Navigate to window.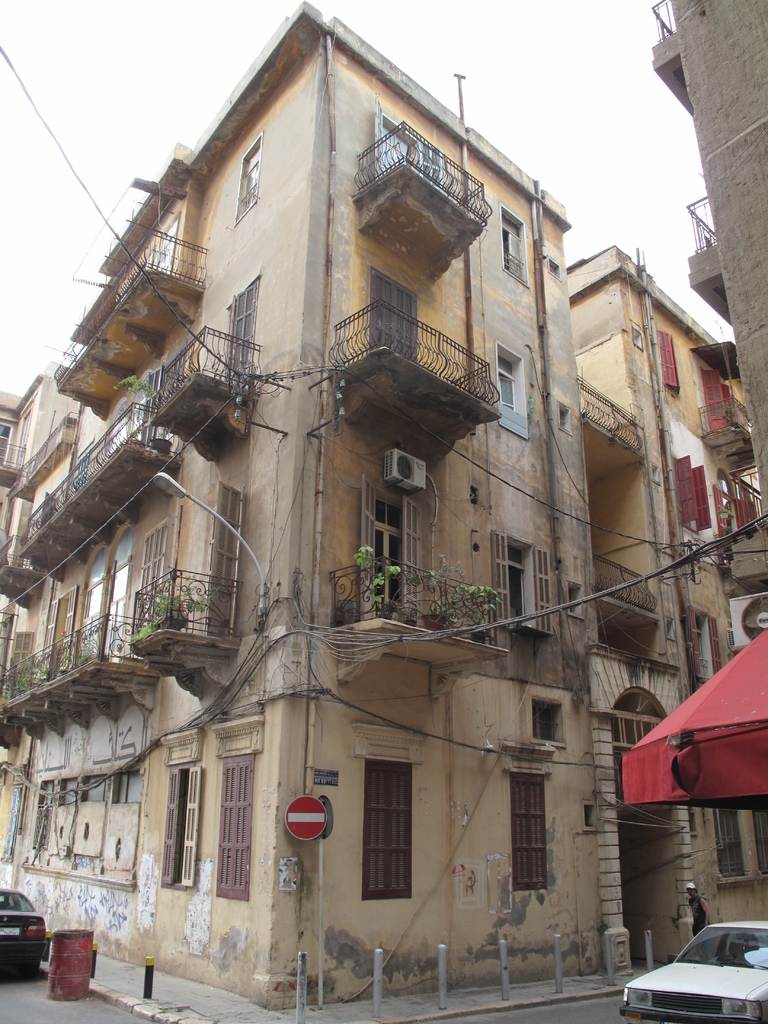
Navigation target: bbox=(689, 607, 723, 678).
